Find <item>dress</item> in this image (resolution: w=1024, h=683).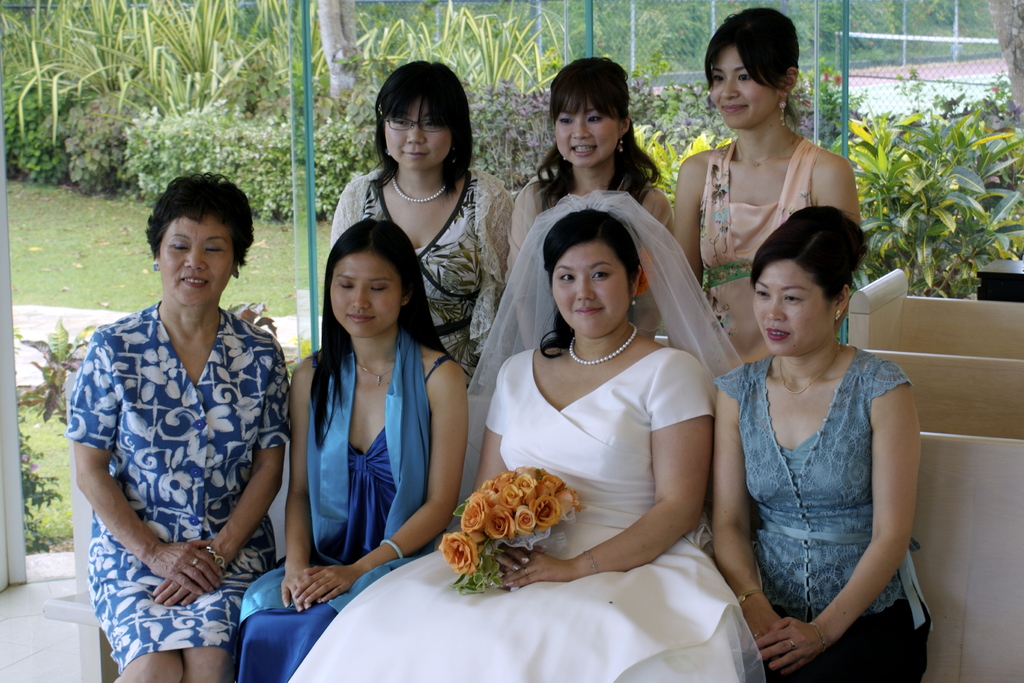
locate(65, 297, 292, 673).
